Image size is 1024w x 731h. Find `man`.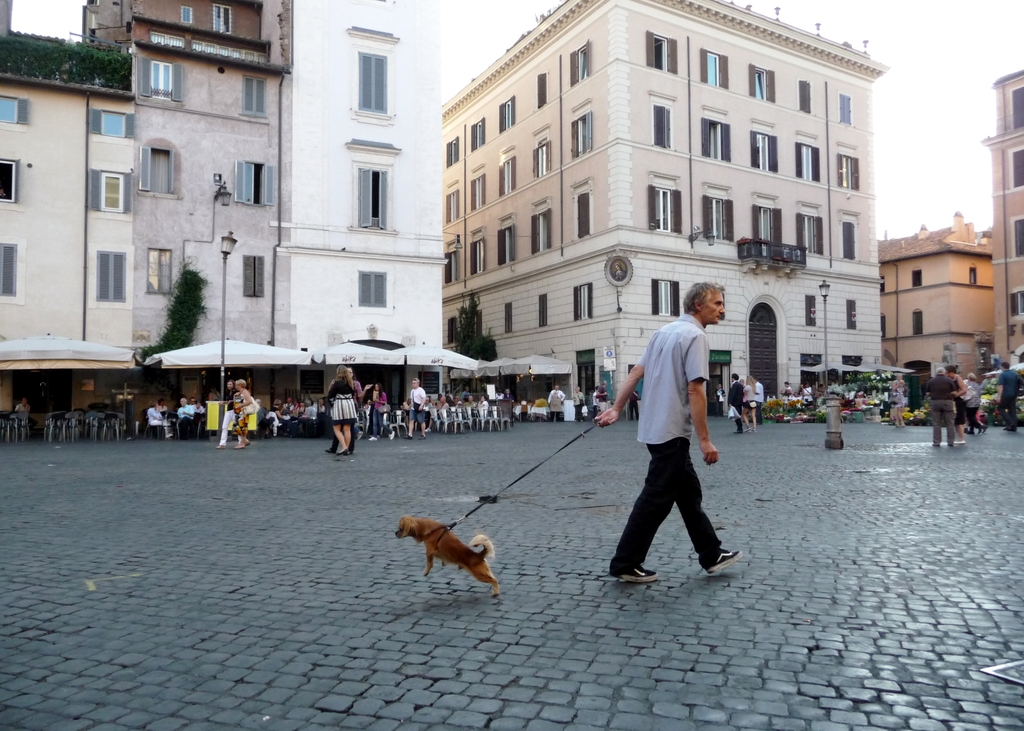
<bbox>612, 298, 740, 600</bbox>.
